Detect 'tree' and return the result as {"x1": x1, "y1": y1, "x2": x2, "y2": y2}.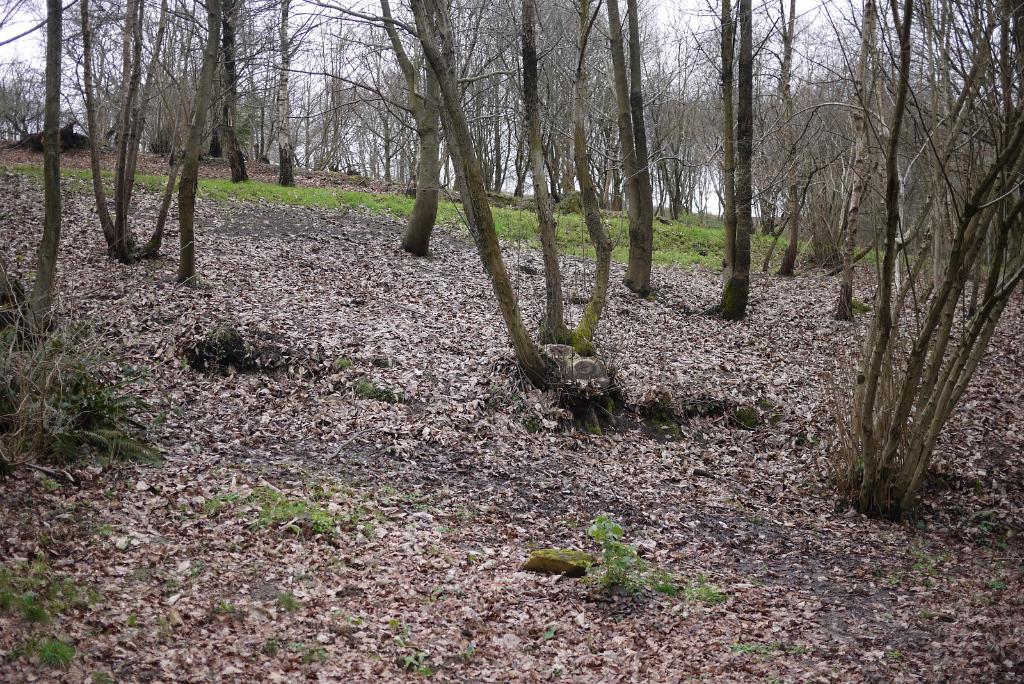
{"x1": 158, "y1": 0, "x2": 239, "y2": 273}.
